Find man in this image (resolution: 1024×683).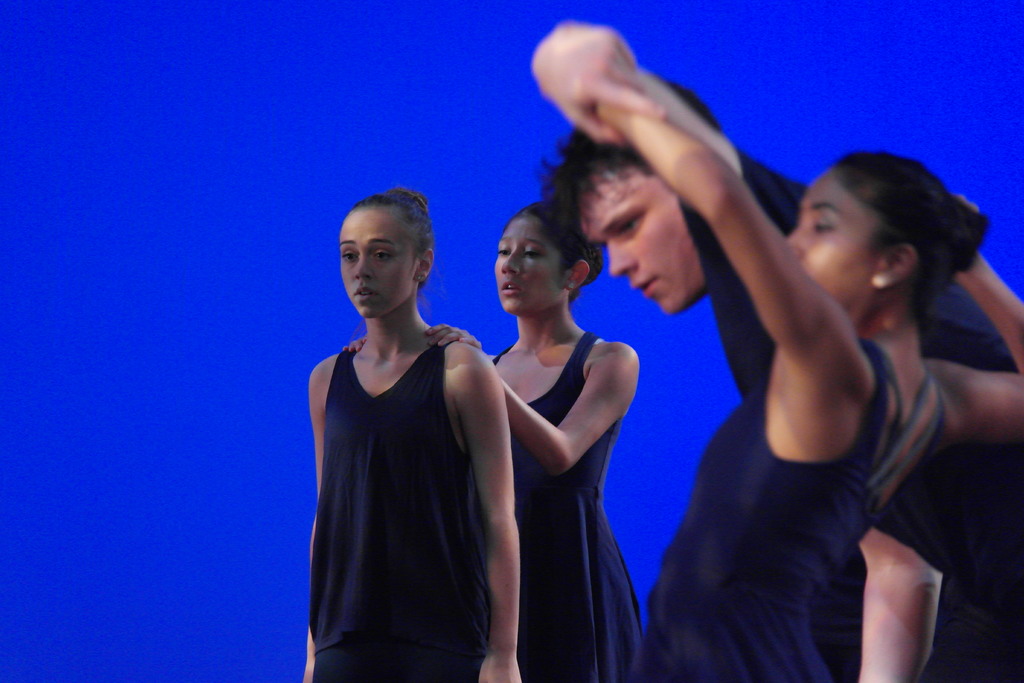
531 19 1023 682.
